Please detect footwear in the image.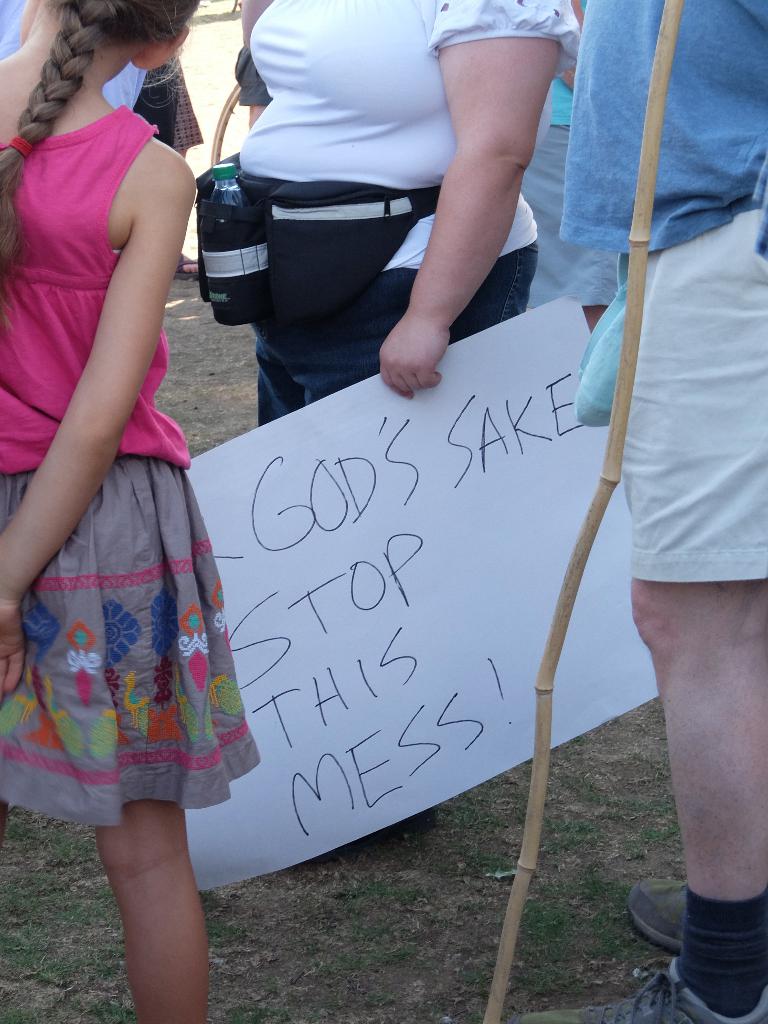
box(514, 954, 767, 1023).
